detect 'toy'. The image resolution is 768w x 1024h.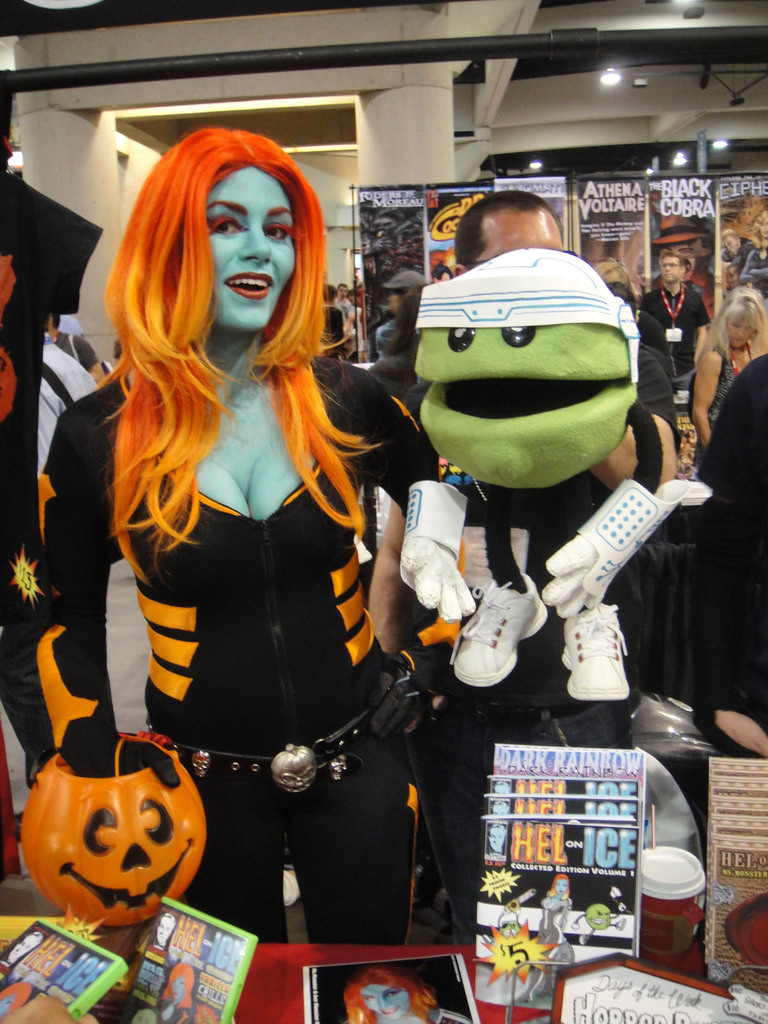
box=[571, 900, 620, 951].
